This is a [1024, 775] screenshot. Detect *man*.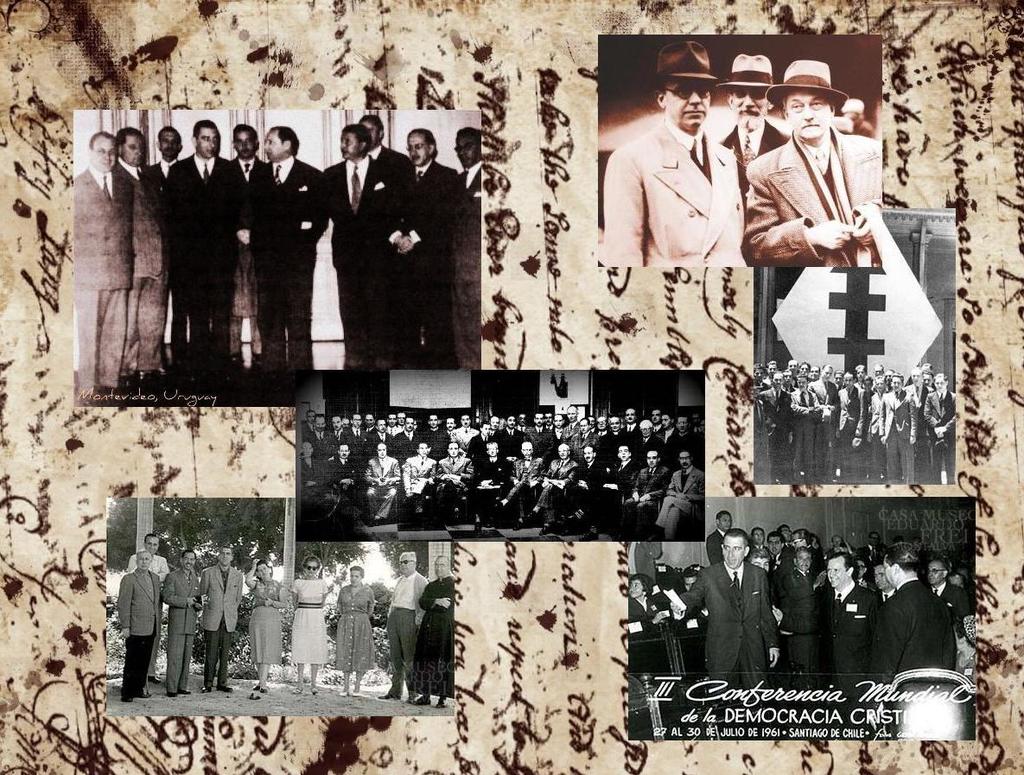
[left=754, top=350, right=964, bottom=477].
